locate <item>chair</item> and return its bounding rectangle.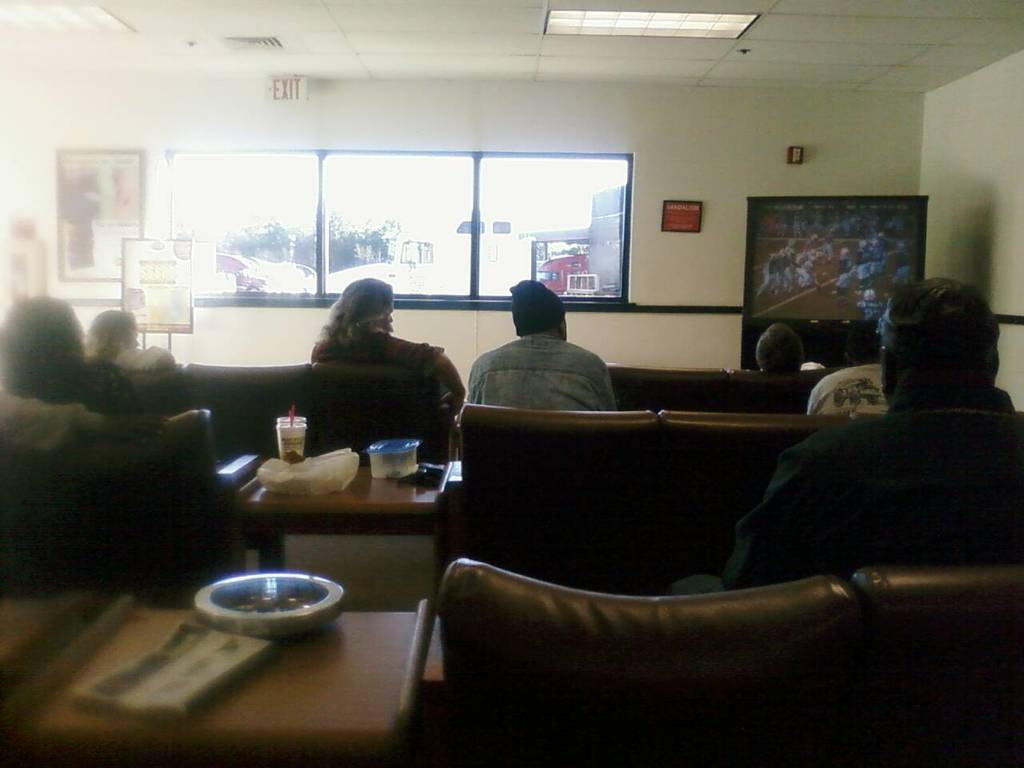
x1=727 y1=362 x2=854 y2=409.
